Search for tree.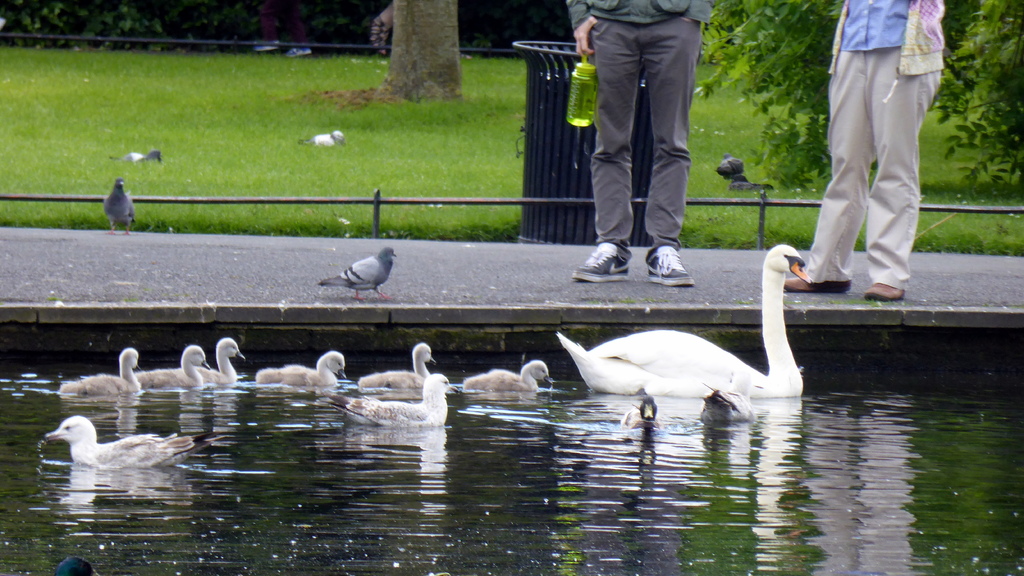
Found at l=933, t=19, r=1021, b=197.
